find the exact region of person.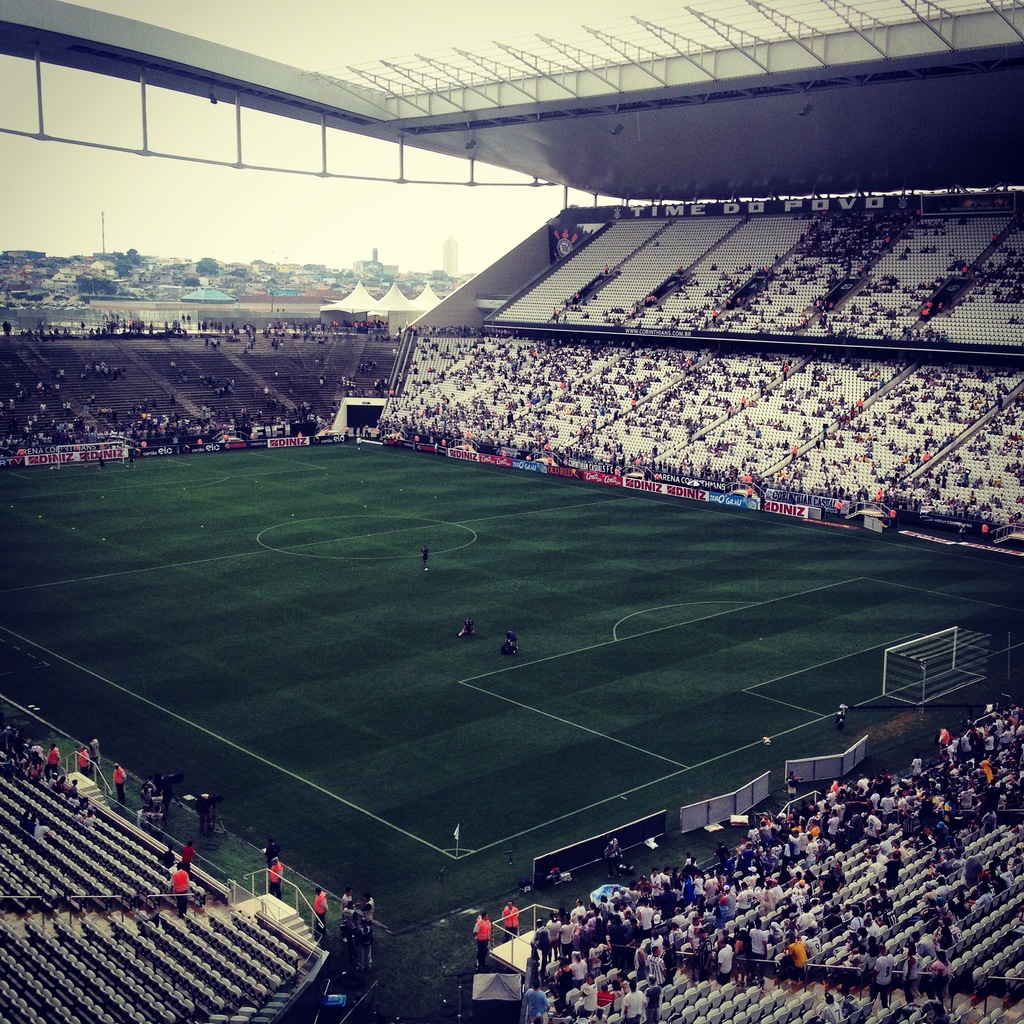
Exact region: BBox(75, 746, 87, 777).
